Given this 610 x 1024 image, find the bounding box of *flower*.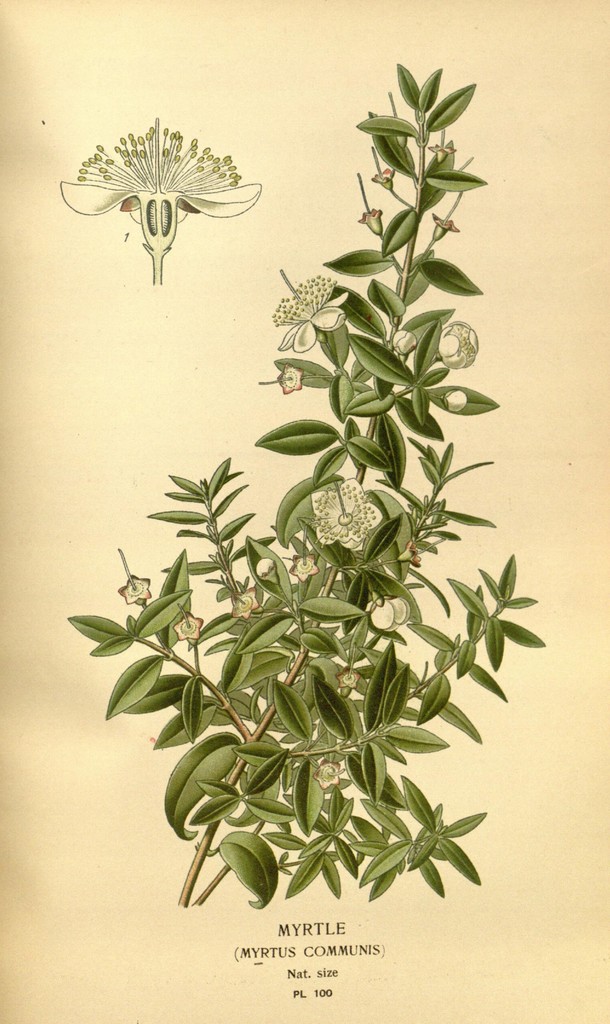
(x1=441, y1=387, x2=470, y2=415).
